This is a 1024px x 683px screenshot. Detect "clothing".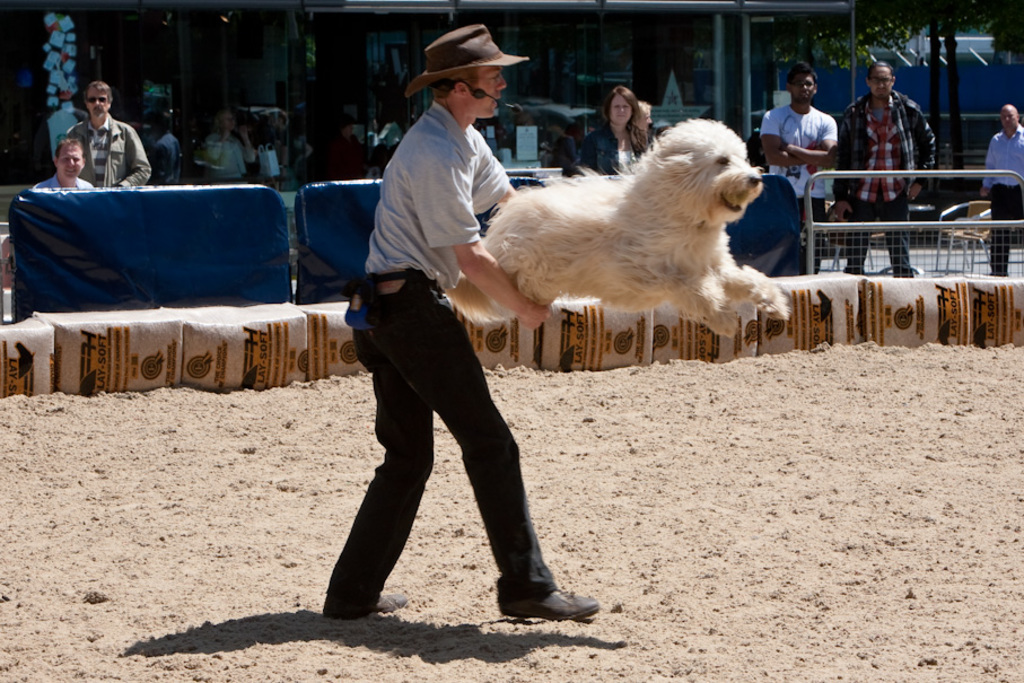
box(326, 104, 559, 615).
